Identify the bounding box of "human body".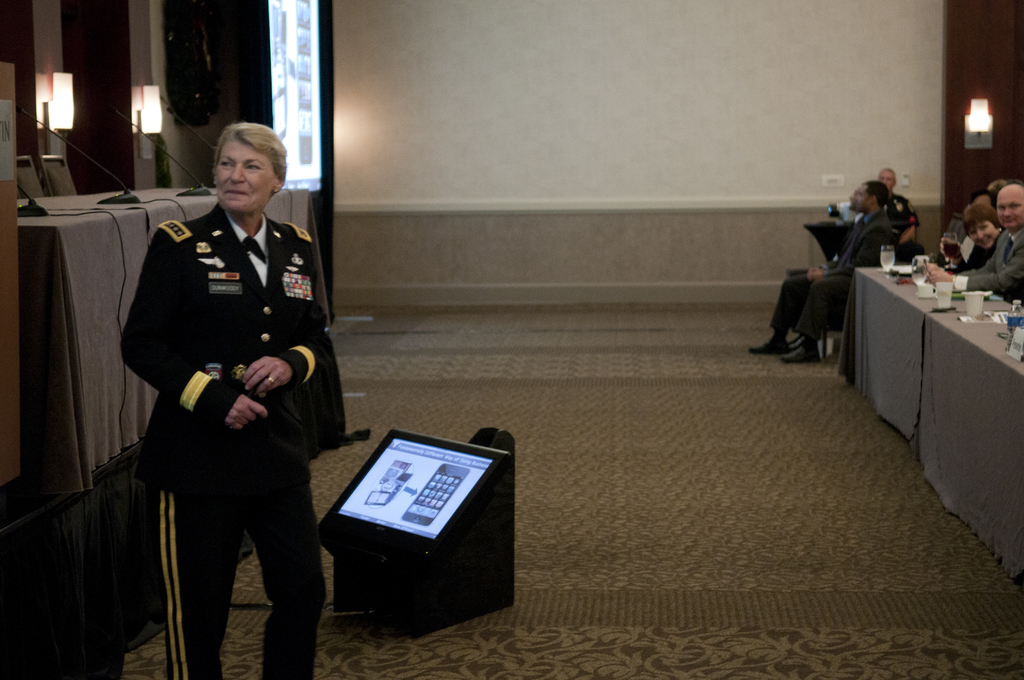
924 220 1023 305.
